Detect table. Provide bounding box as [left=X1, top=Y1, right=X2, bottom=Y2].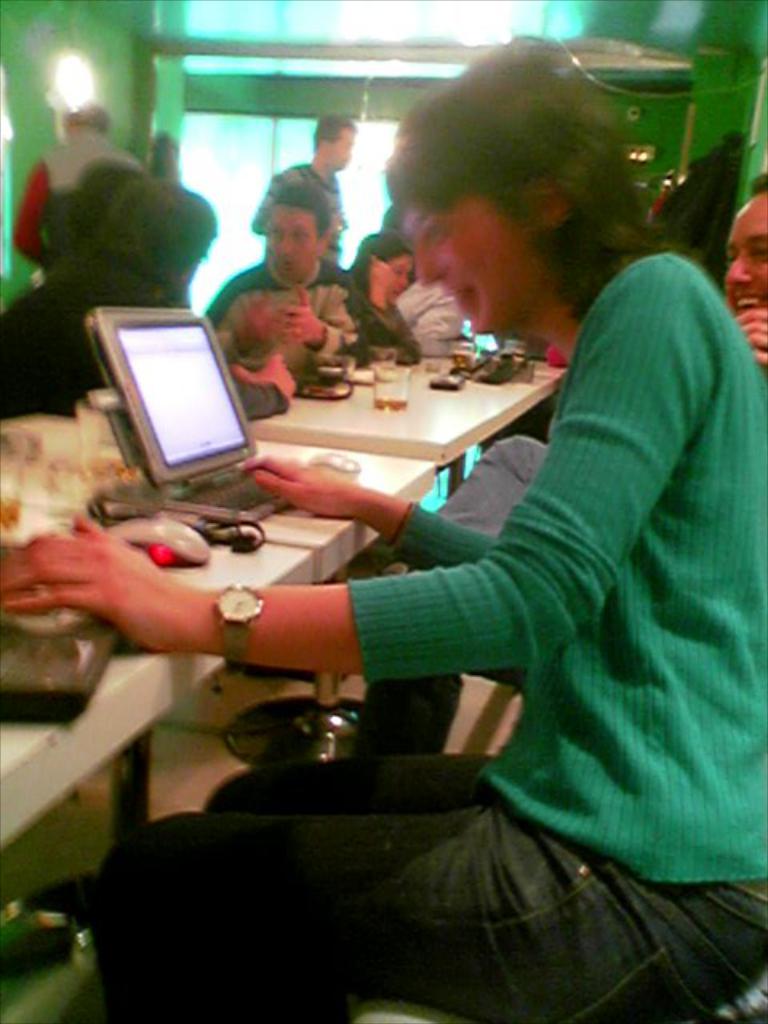
[left=0, top=406, right=432, bottom=950].
